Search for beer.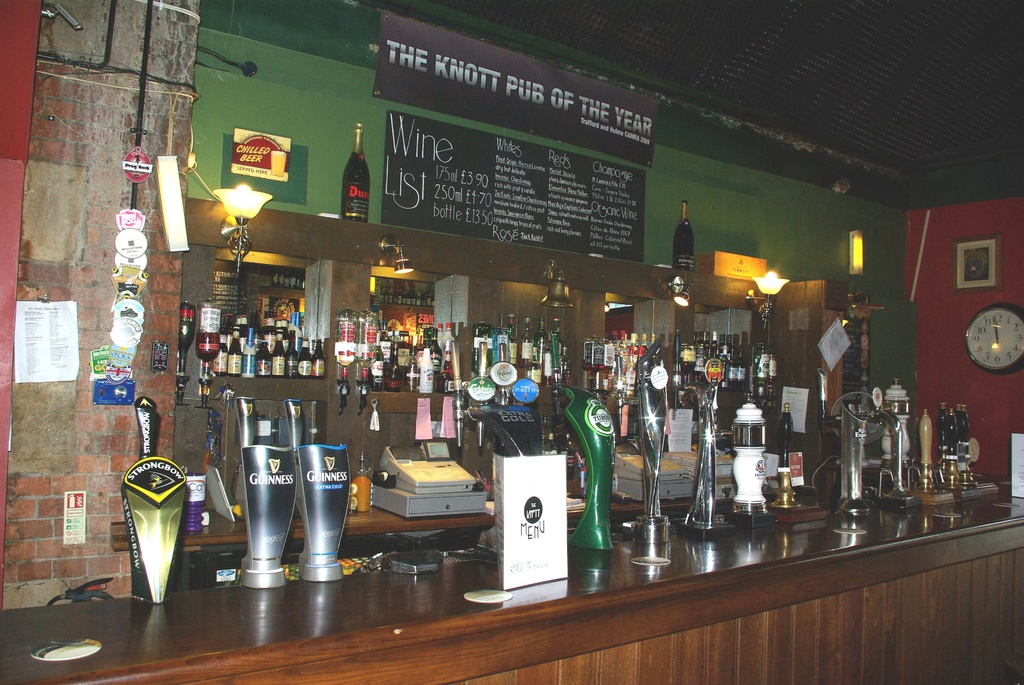
Found at {"x1": 225, "y1": 329, "x2": 242, "y2": 378}.
